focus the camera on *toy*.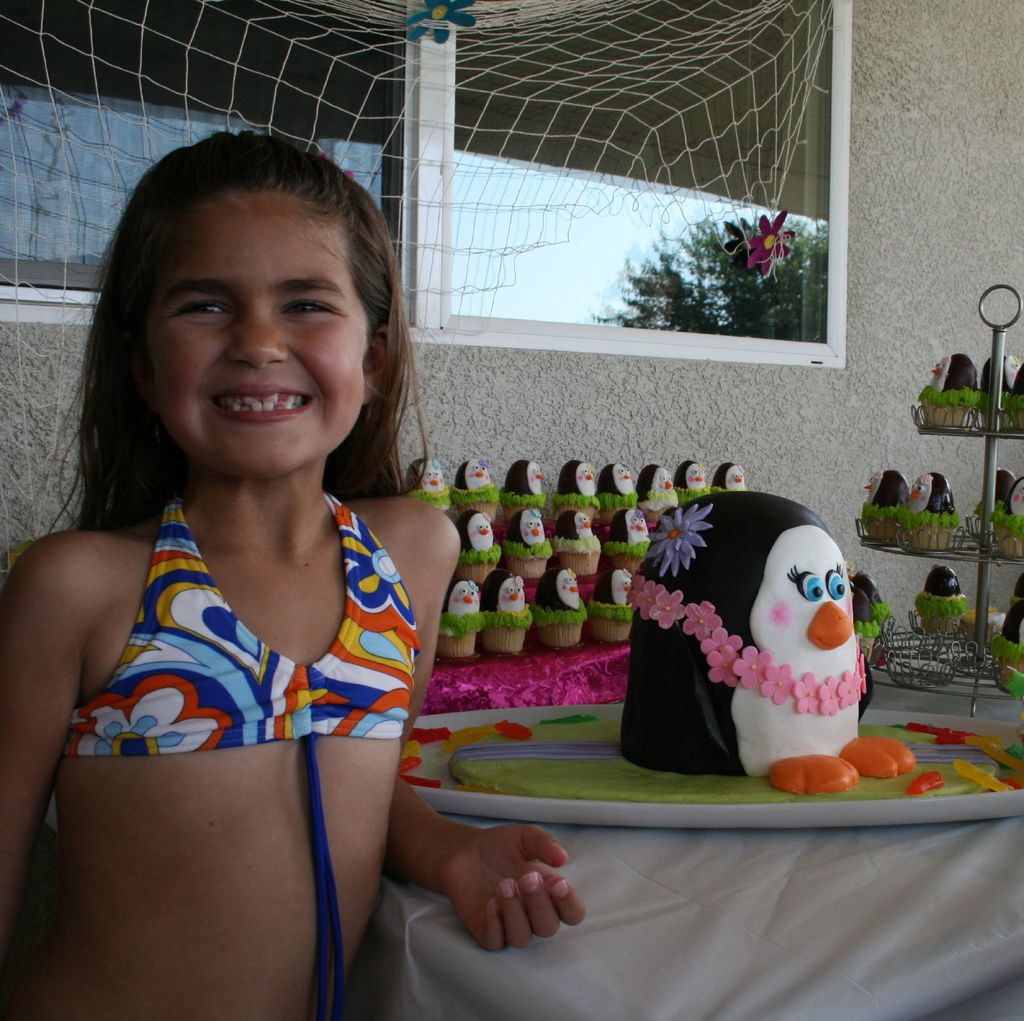
Focus region: detection(460, 514, 503, 582).
